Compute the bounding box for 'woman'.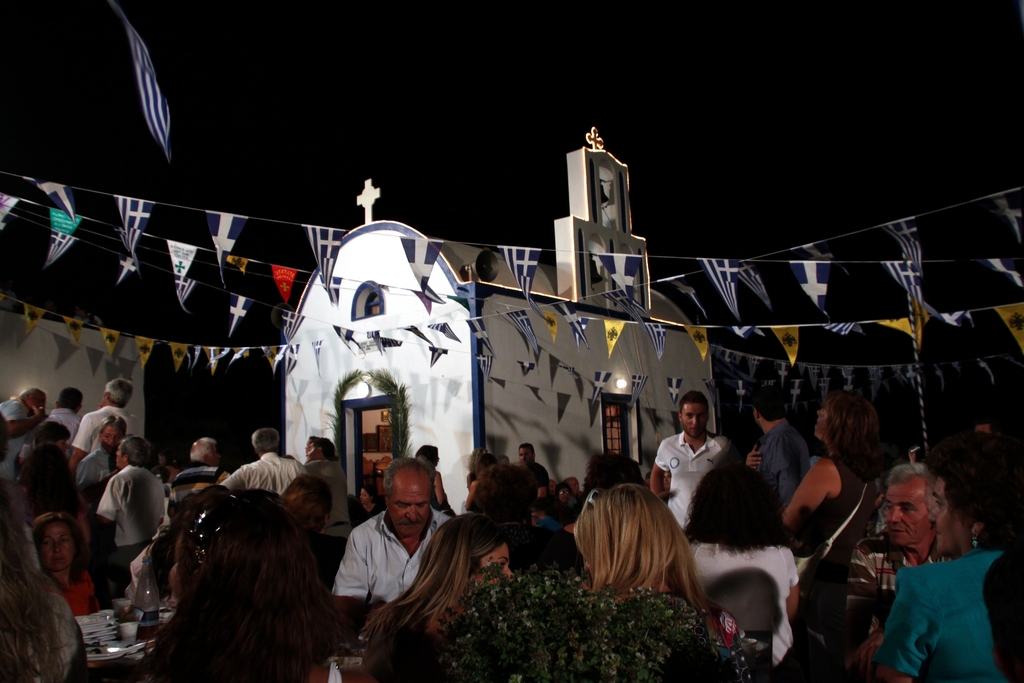
33, 509, 102, 616.
